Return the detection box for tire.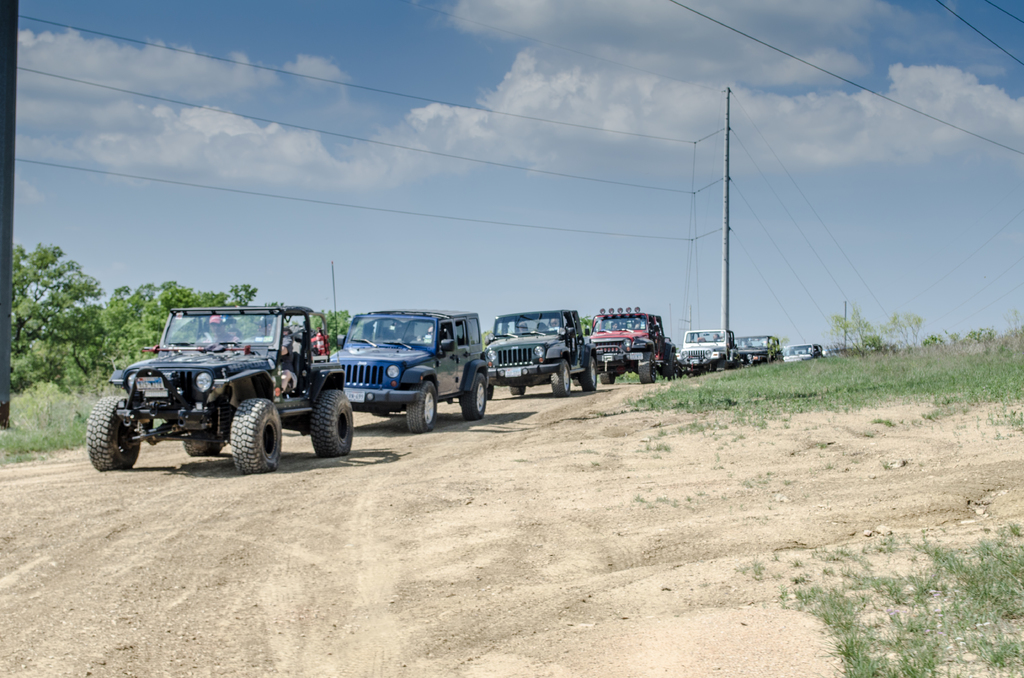
[x1=406, y1=381, x2=436, y2=433].
